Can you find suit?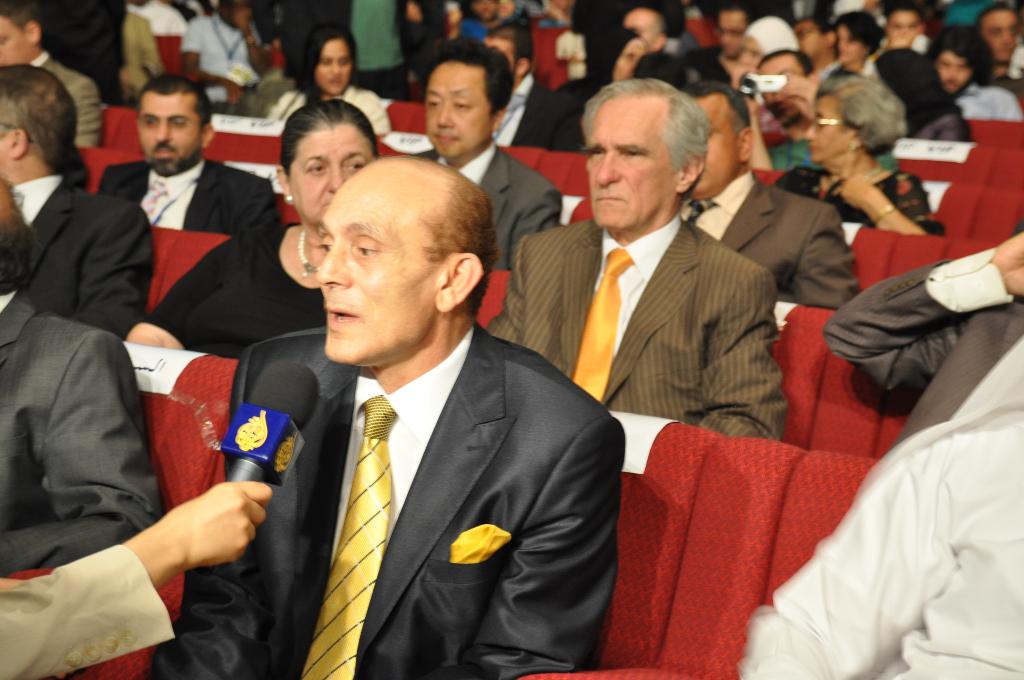
Yes, bounding box: box(15, 179, 150, 340).
